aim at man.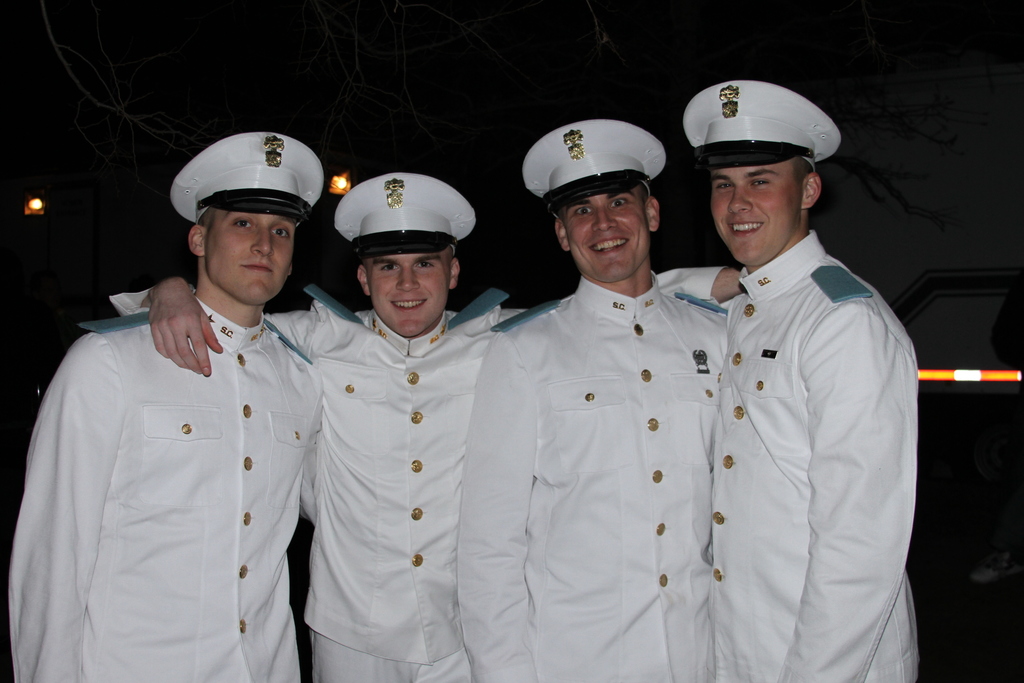
Aimed at box(718, 76, 916, 682).
